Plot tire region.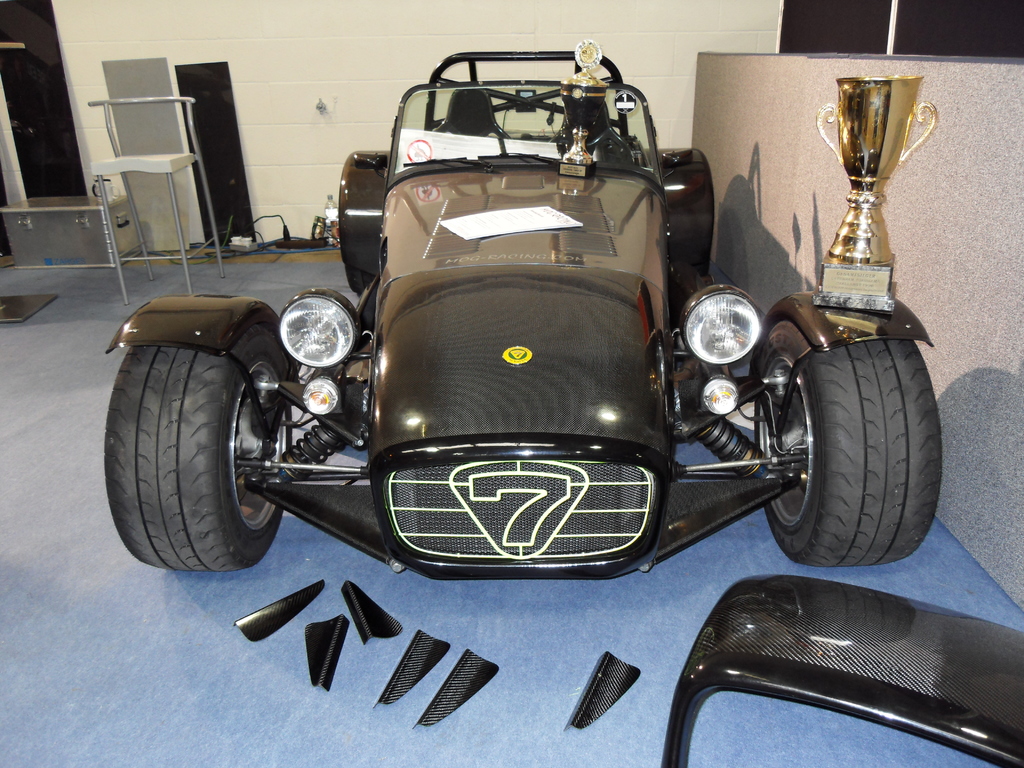
Plotted at rect(668, 261, 713, 330).
